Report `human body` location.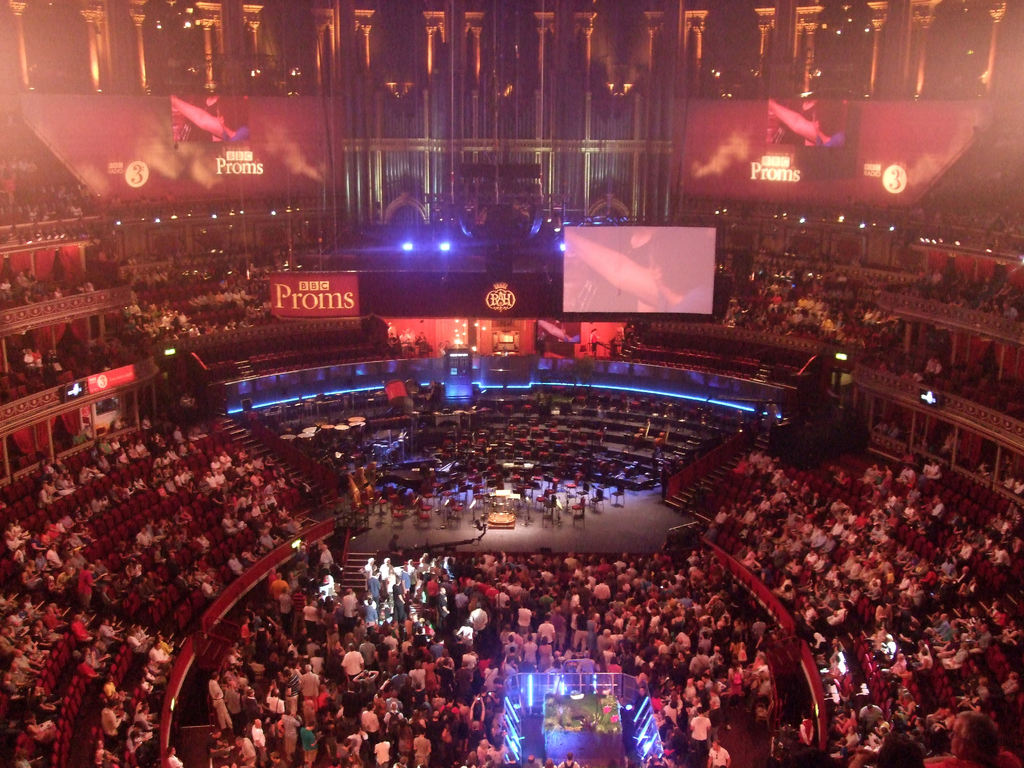
Report: (832, 644, 844, 652).
